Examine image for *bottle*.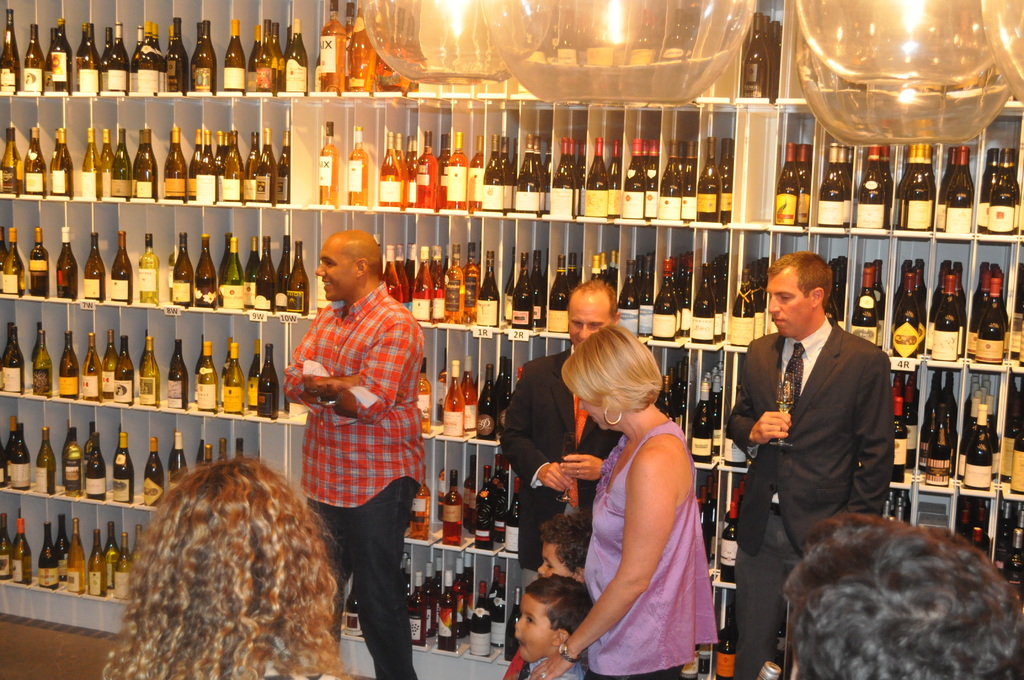
Examination result: 195:10:219:93.
